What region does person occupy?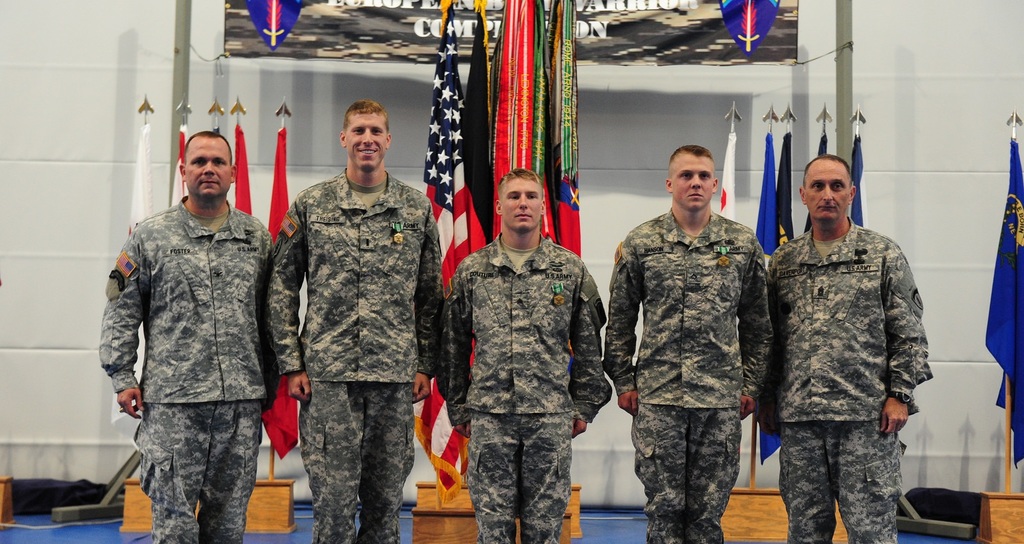
98, 121, 275, 543.
